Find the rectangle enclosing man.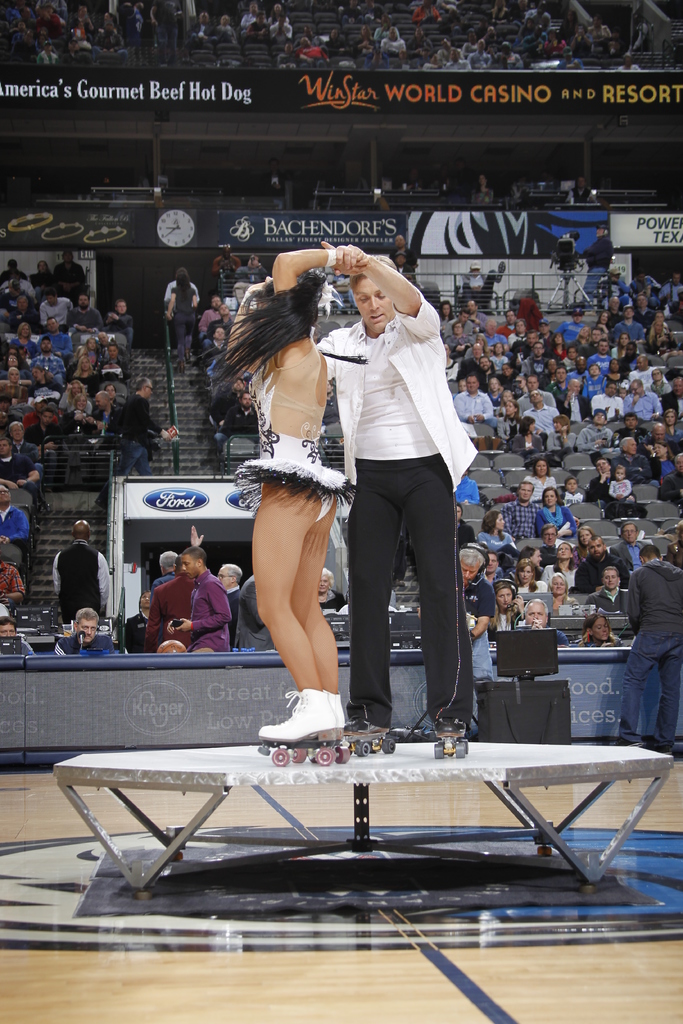
(left=206, top=303, right=235, bottom=333).
